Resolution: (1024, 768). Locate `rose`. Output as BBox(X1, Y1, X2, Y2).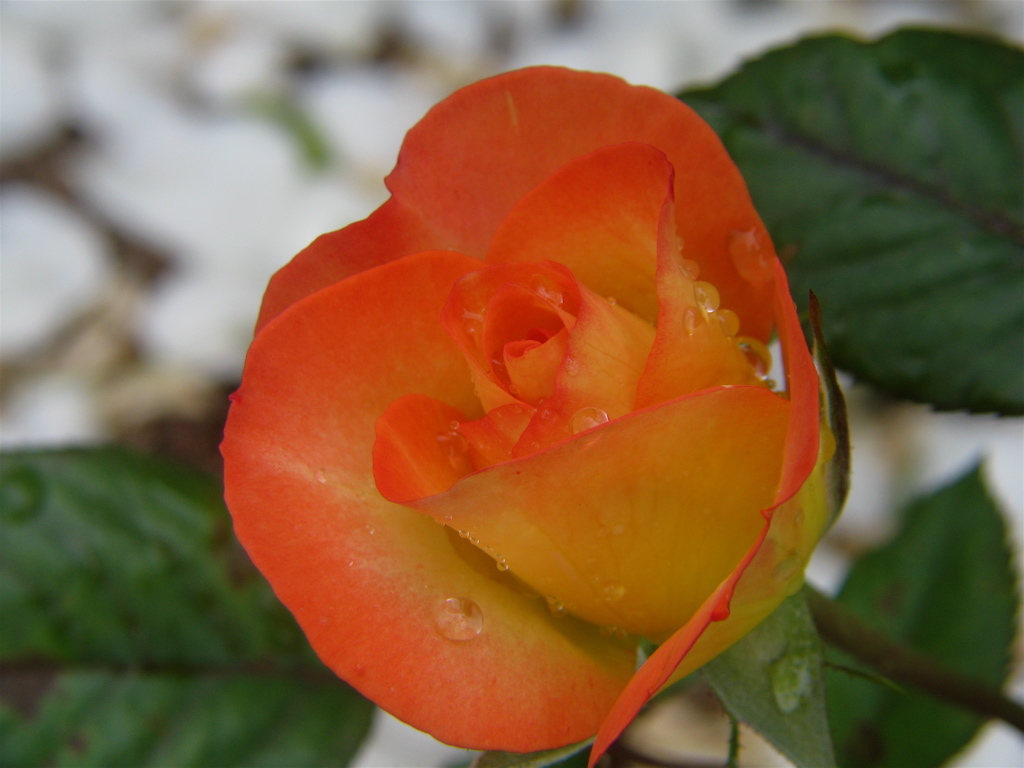
BBox(219, 63, 855, 766).
